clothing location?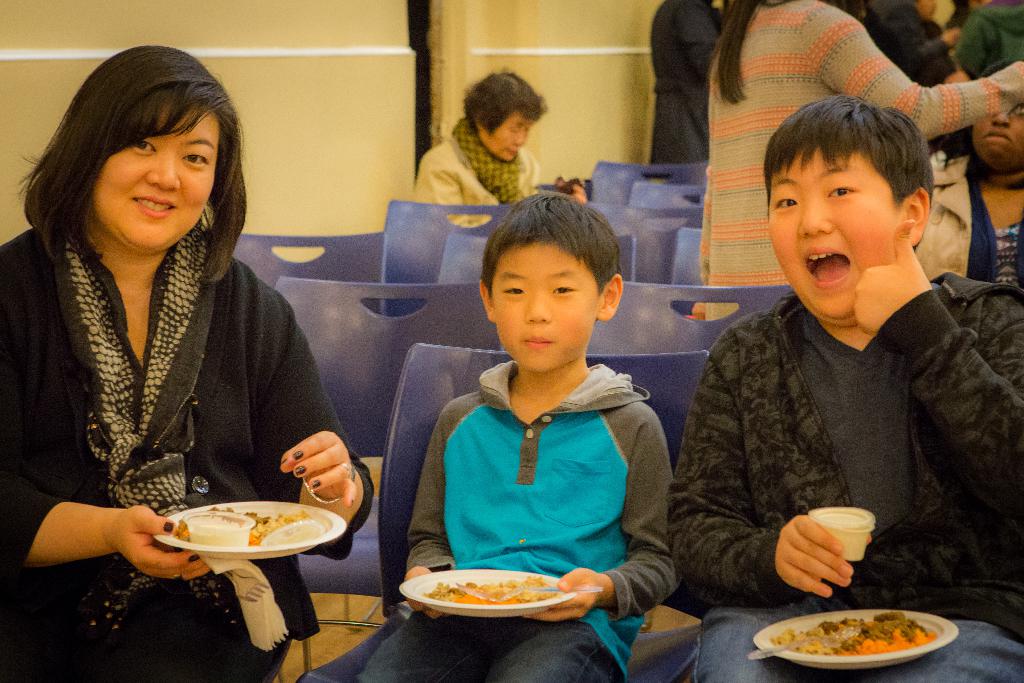
648,0,726,192
